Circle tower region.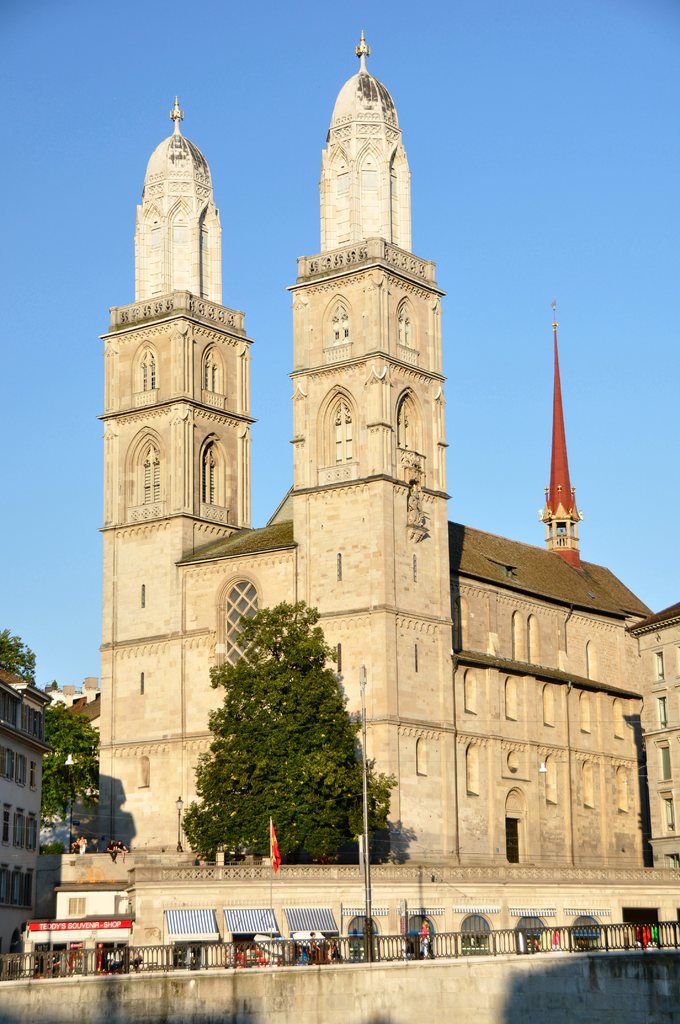
Region: left=103, top=97, right=254, bottom=601.
